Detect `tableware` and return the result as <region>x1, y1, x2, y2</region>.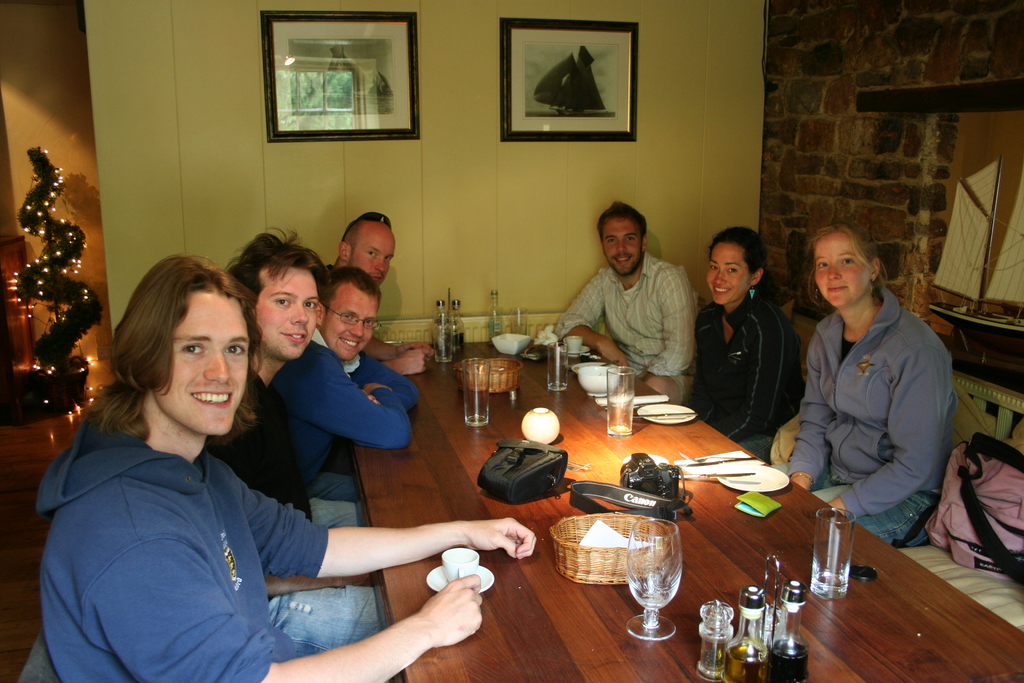
<region>520, 407, 561, 444</region>.
